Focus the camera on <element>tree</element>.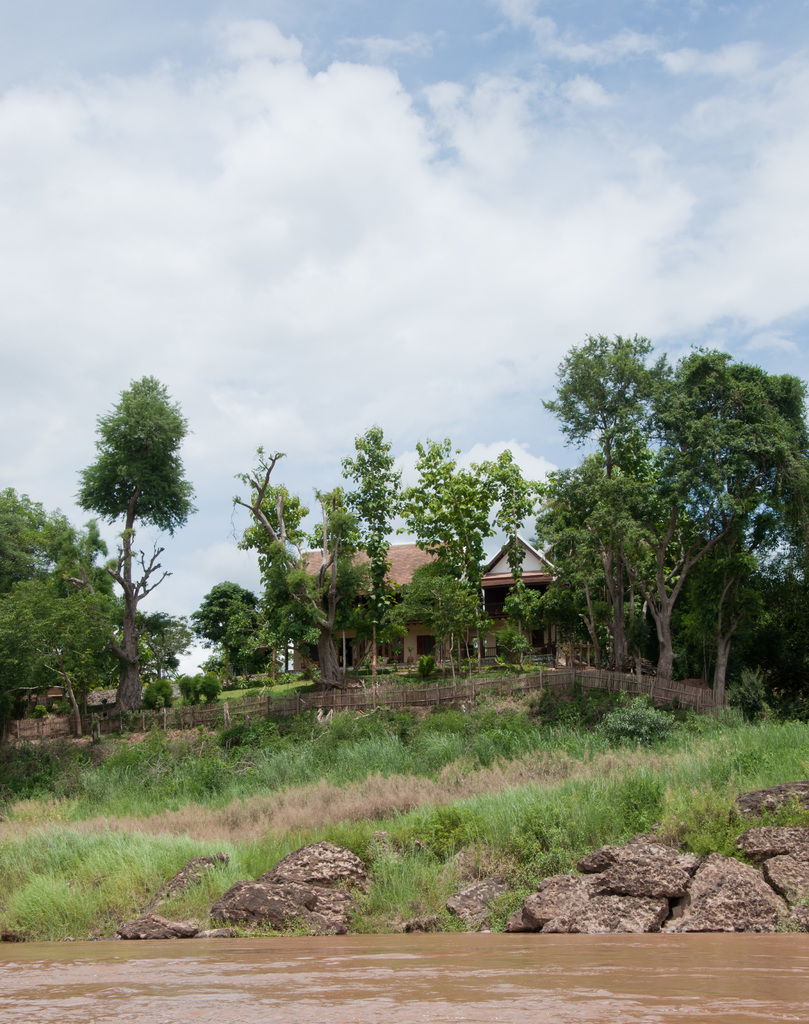
Focus region: Rect(200, 577, 256, 653).
